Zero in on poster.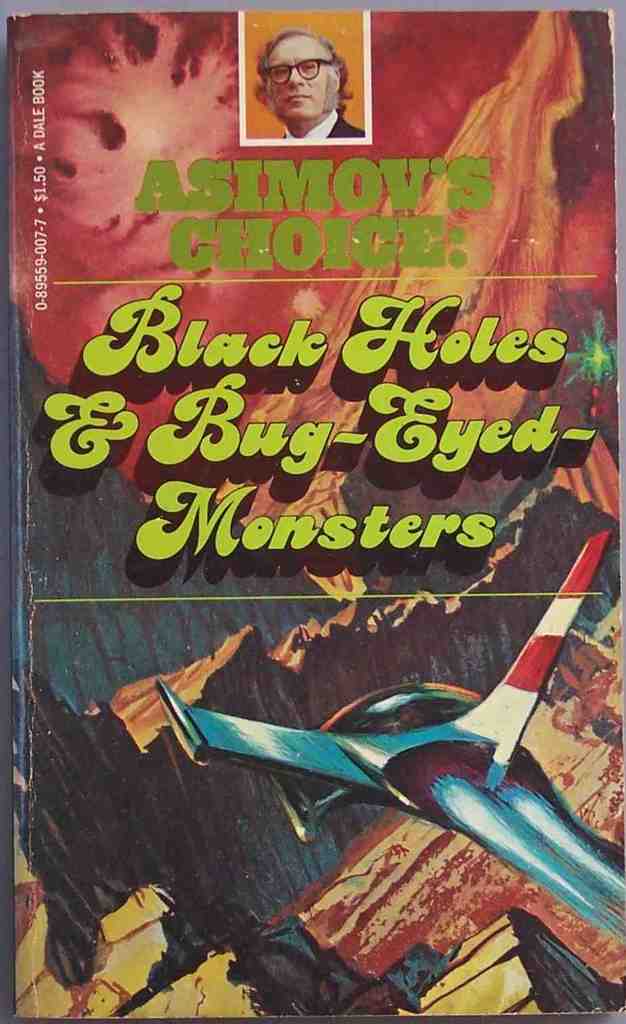
Zeroed in: (0,1,625,1023).
